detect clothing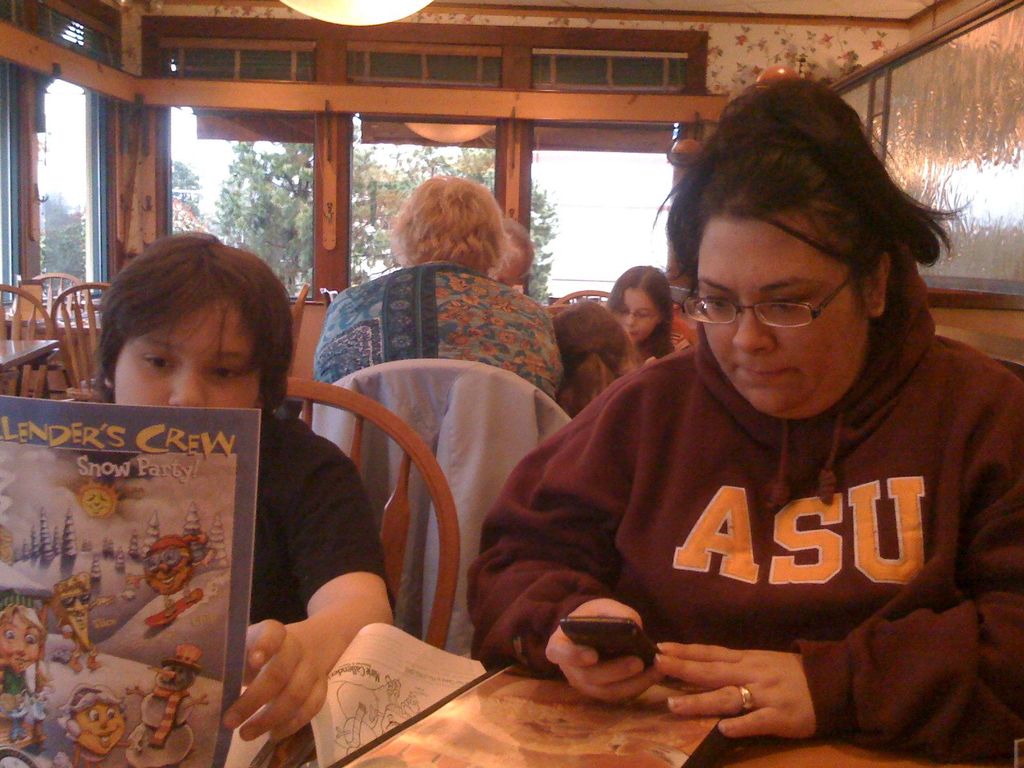
{"x1": 476, "y1": 286, "x2": 1011, "y2": 721}
